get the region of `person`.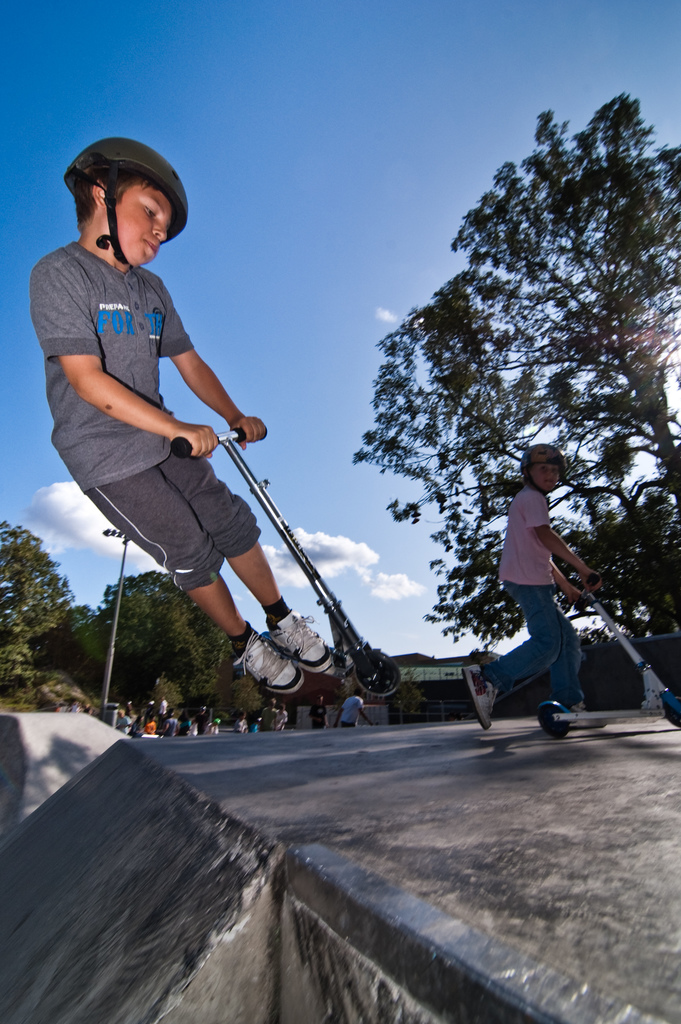
<box>38,109,278,732</box>.
